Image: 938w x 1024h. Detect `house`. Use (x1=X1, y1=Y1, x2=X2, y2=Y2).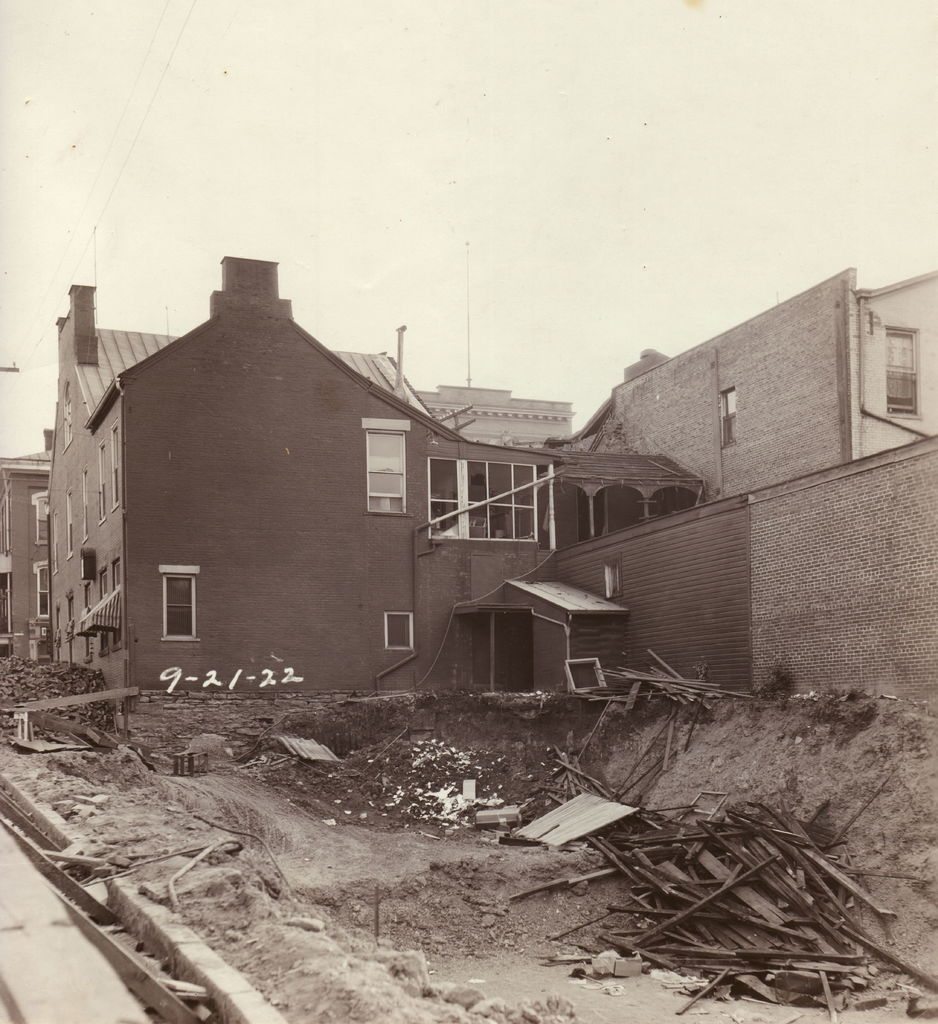
(x1=594, y1=255, x2=937, y2=503).
